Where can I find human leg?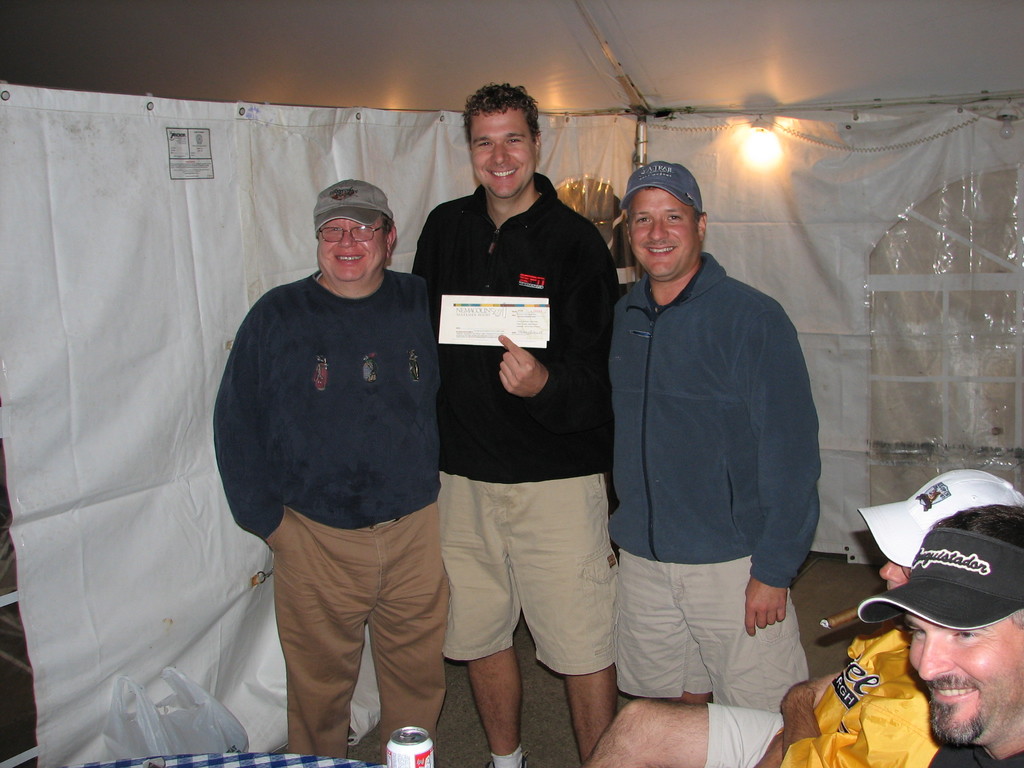
You can find it at l=608, t=558, r=712, b=717.
